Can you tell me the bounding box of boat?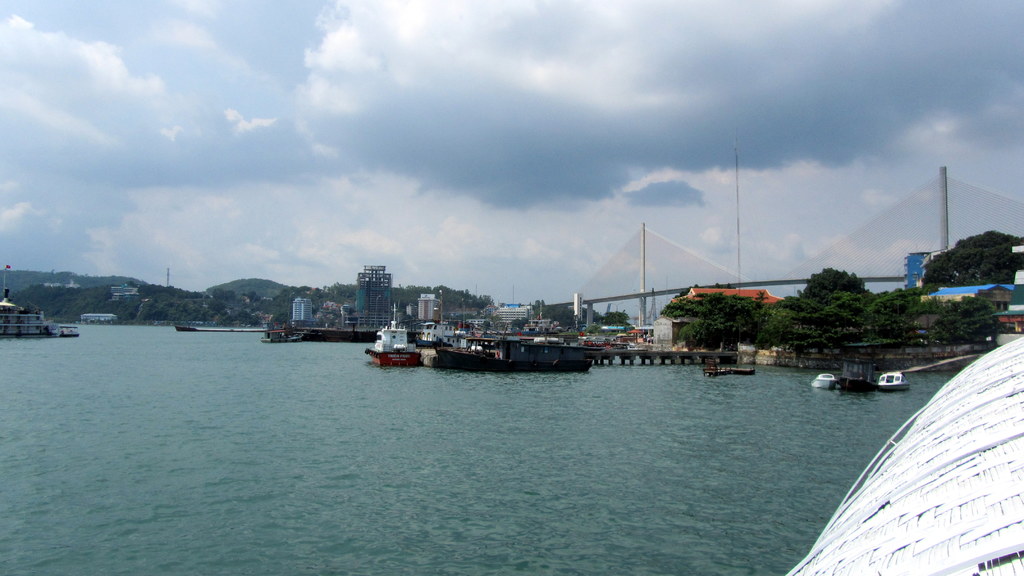
detection(815, 351, 922, 394).
